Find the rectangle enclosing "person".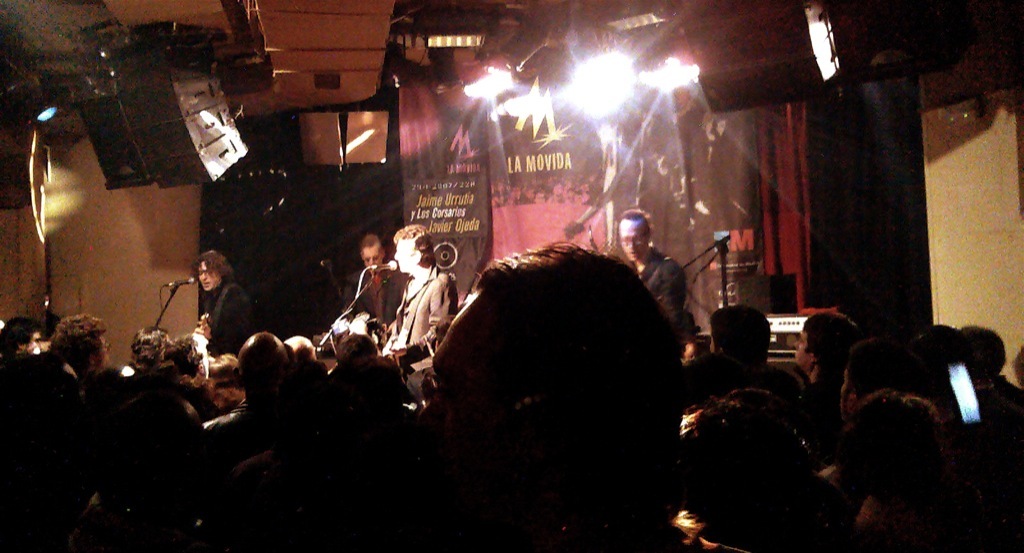
bbox=[610, 201, 690, 338].
